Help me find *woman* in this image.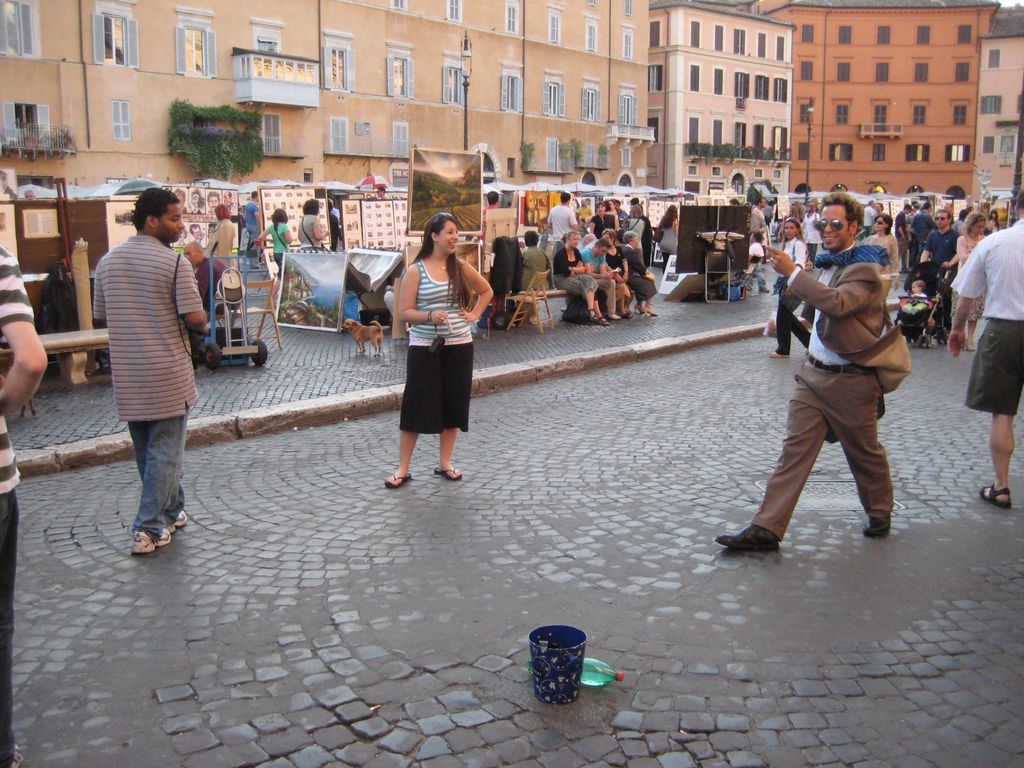
Found it: bbox=(953, 213, 985, 351).
